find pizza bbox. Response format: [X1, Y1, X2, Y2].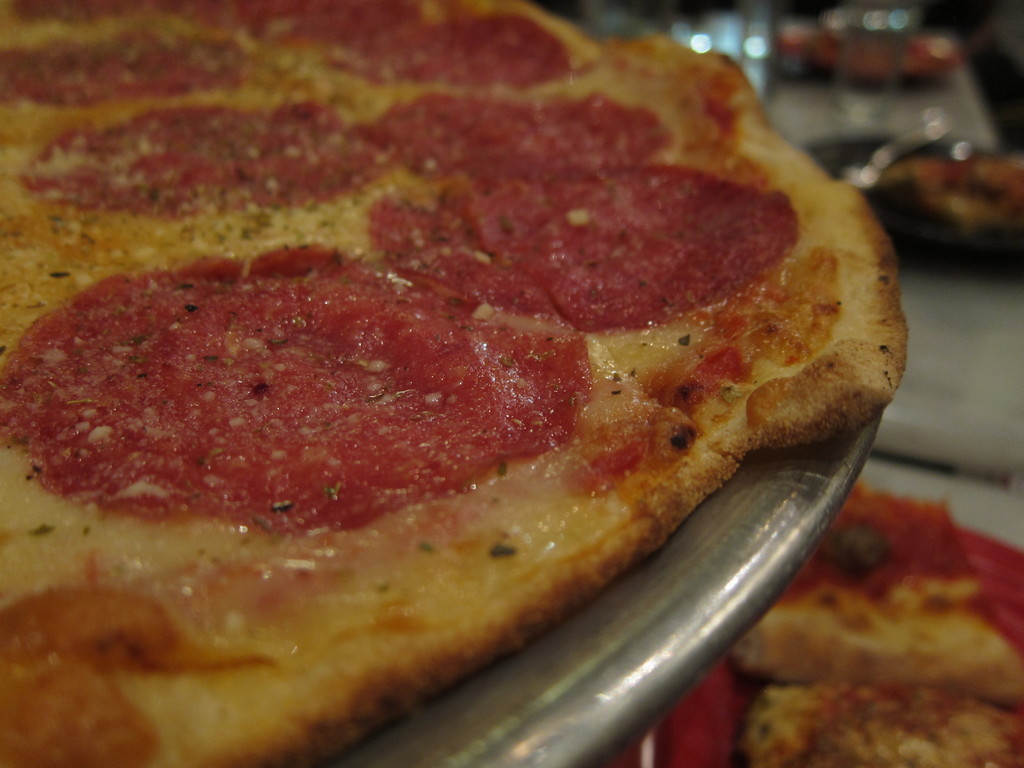
[8, 25, 918, 755].
